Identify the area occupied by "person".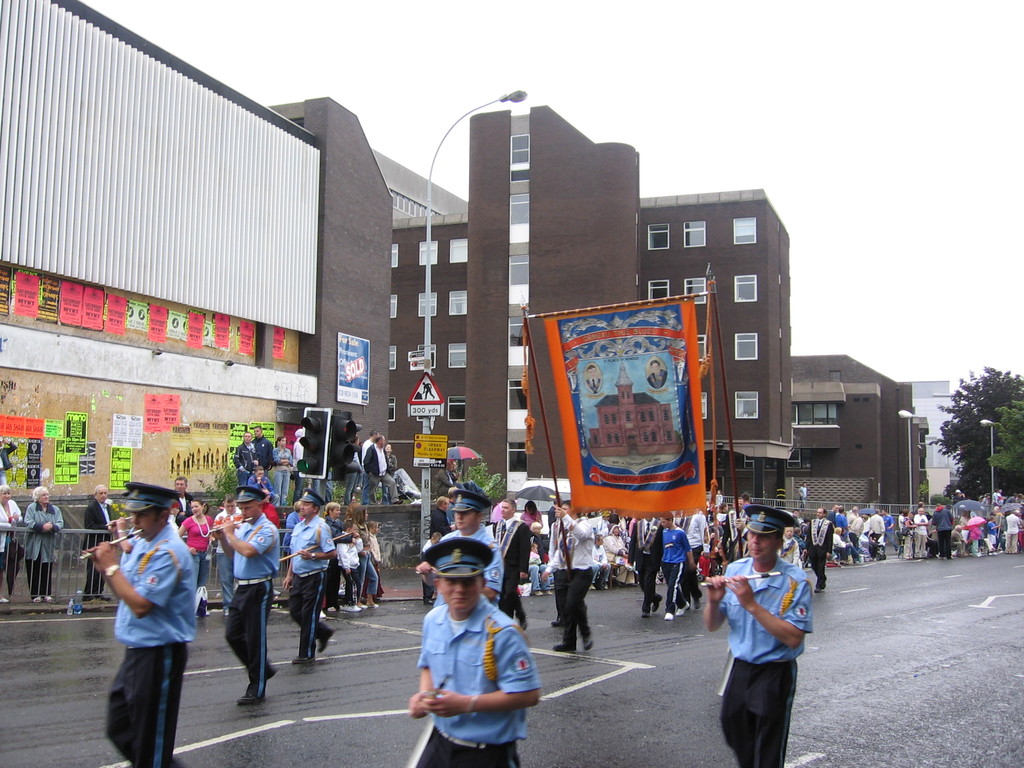
Area: bbox=(251, 424, 275, 478).
